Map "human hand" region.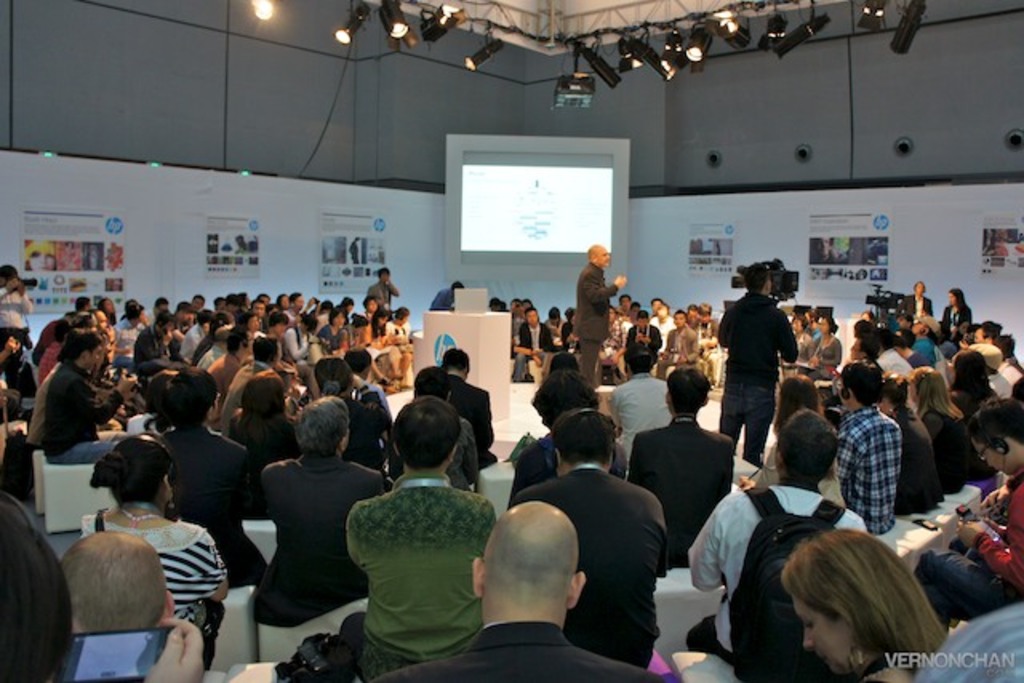
Mapped to locate(610, 352, 624, 371).
